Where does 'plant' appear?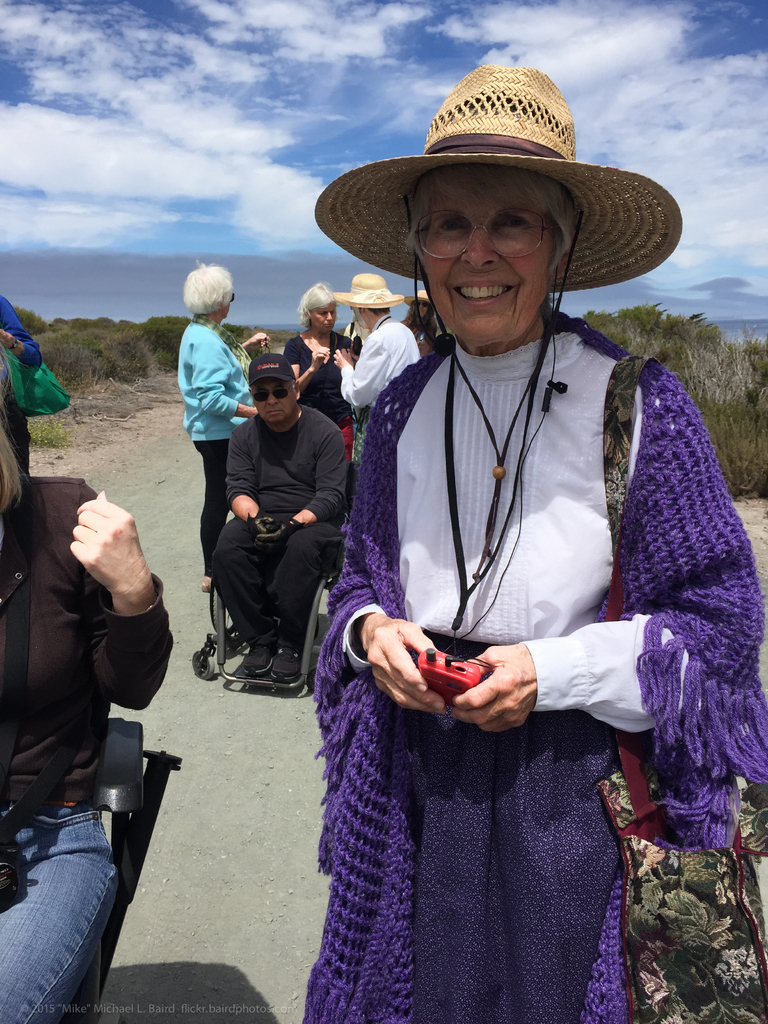
Appears at bbox(9, 305, 51, 332).
